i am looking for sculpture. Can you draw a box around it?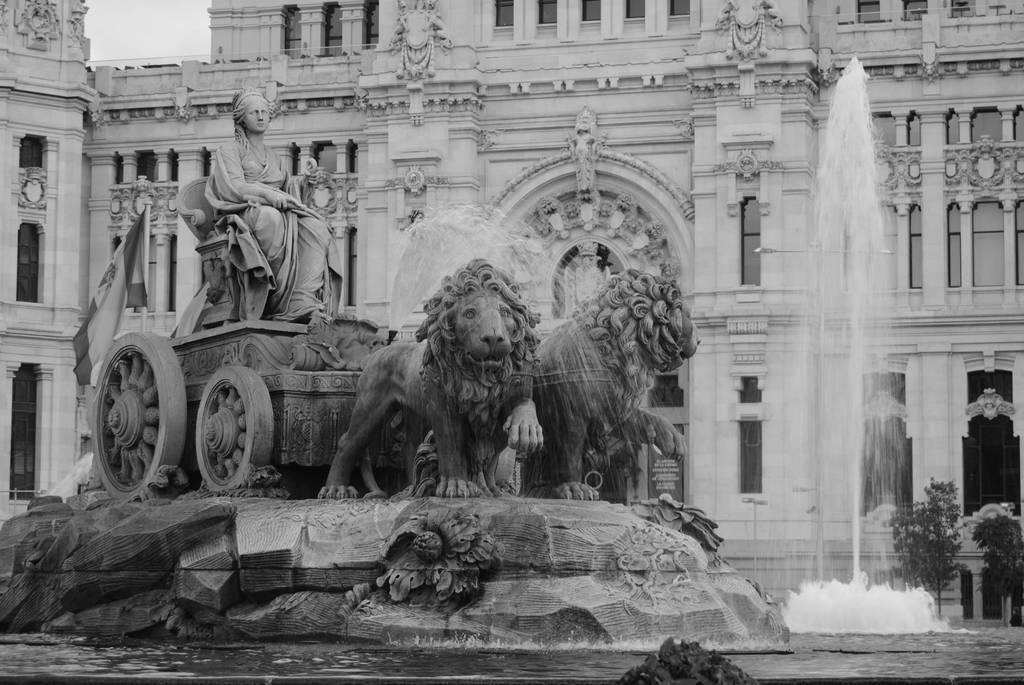
Sure, the bounding box is 567/111/607/203.
